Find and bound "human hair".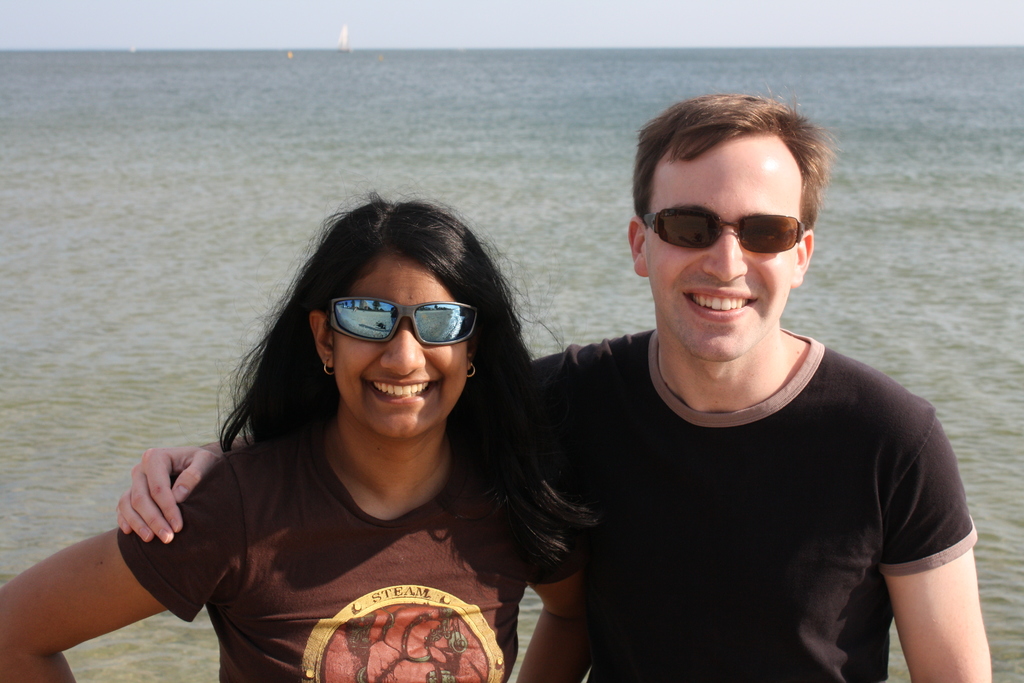
Bound: bbox=(630, 78, 845, 238).
